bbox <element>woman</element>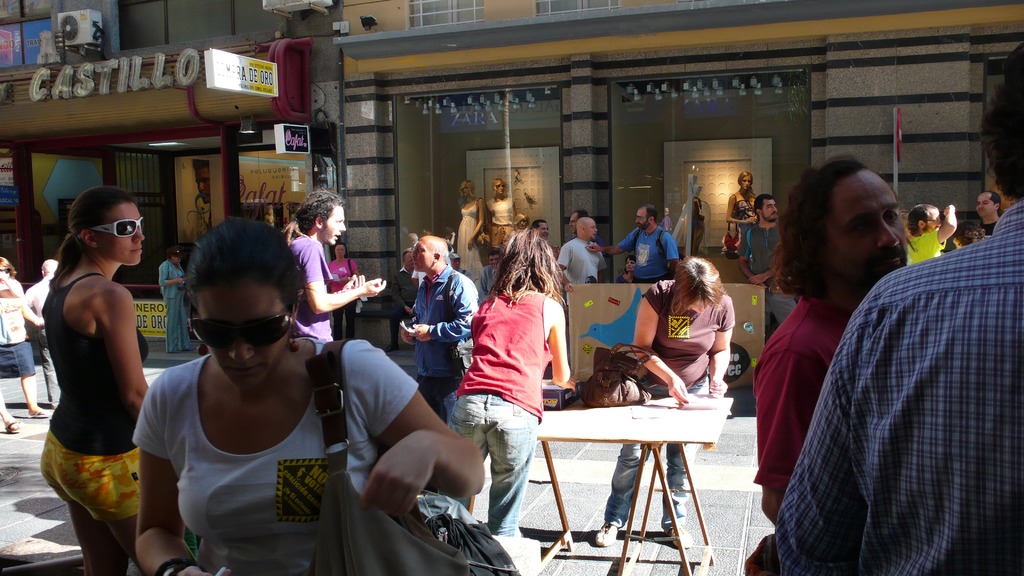
bbox=(447, 228, 572, 537)
